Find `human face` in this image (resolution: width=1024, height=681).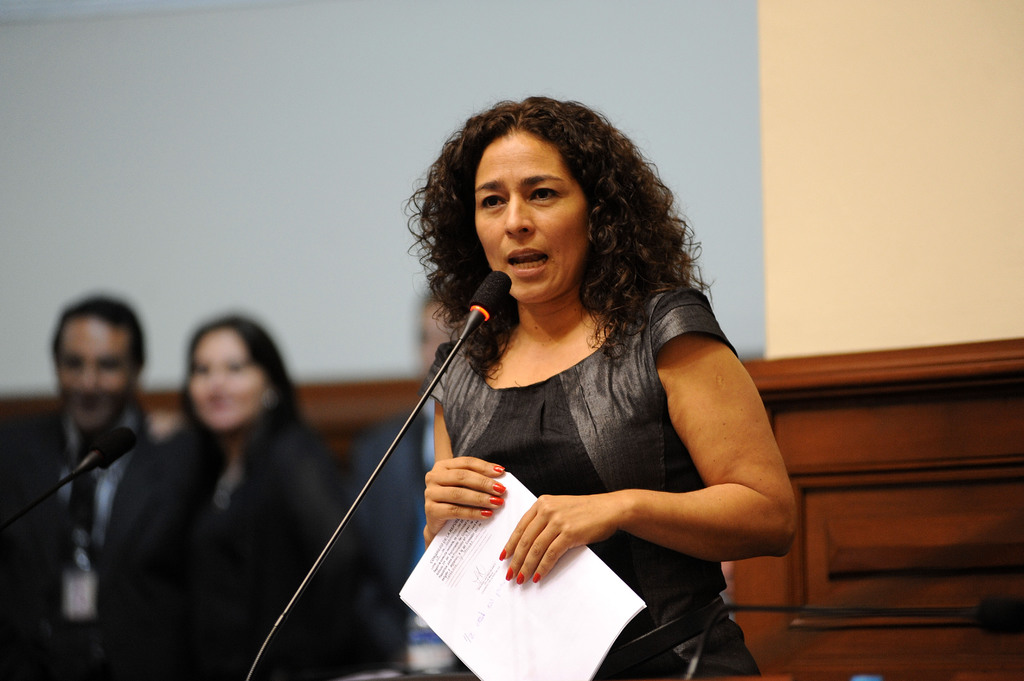
(left=476, top=124, right=583, bottom=305).
